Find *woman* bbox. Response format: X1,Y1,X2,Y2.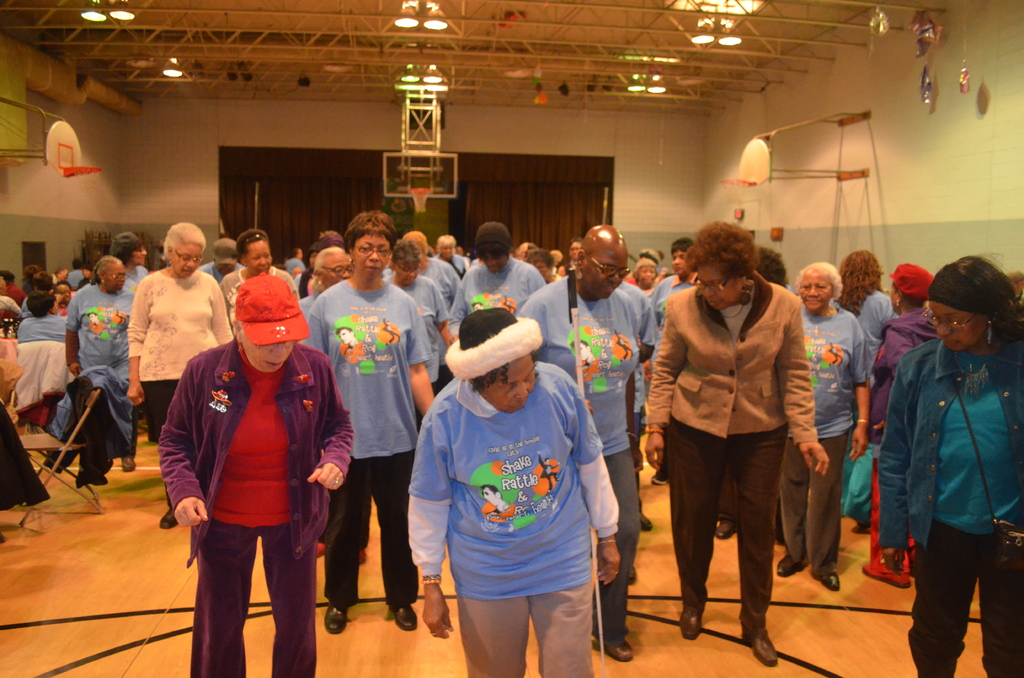
645,216,825,676.
